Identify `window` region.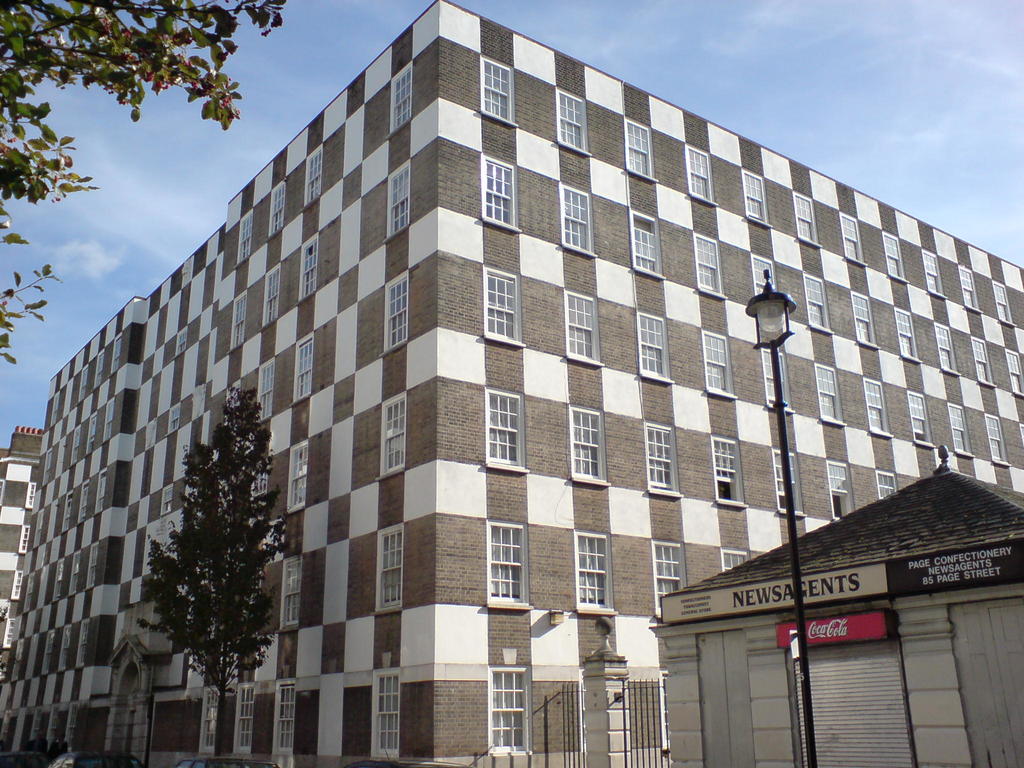
Region: [738,170,772,227].
